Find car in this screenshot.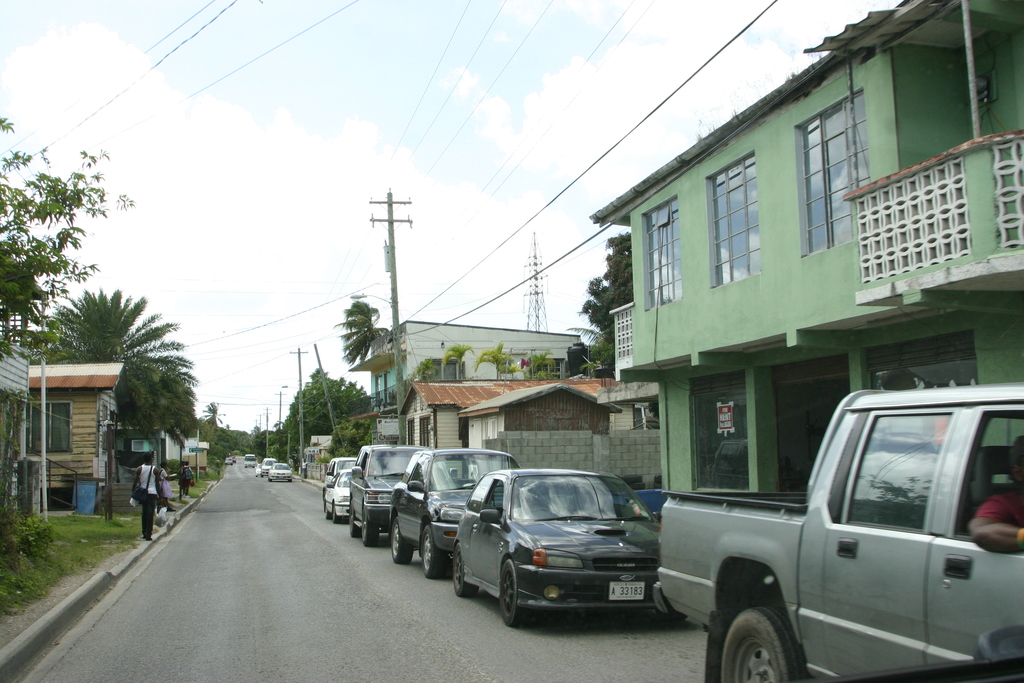
The bounding box for car is l=324, t=439, r=660, b=625.
